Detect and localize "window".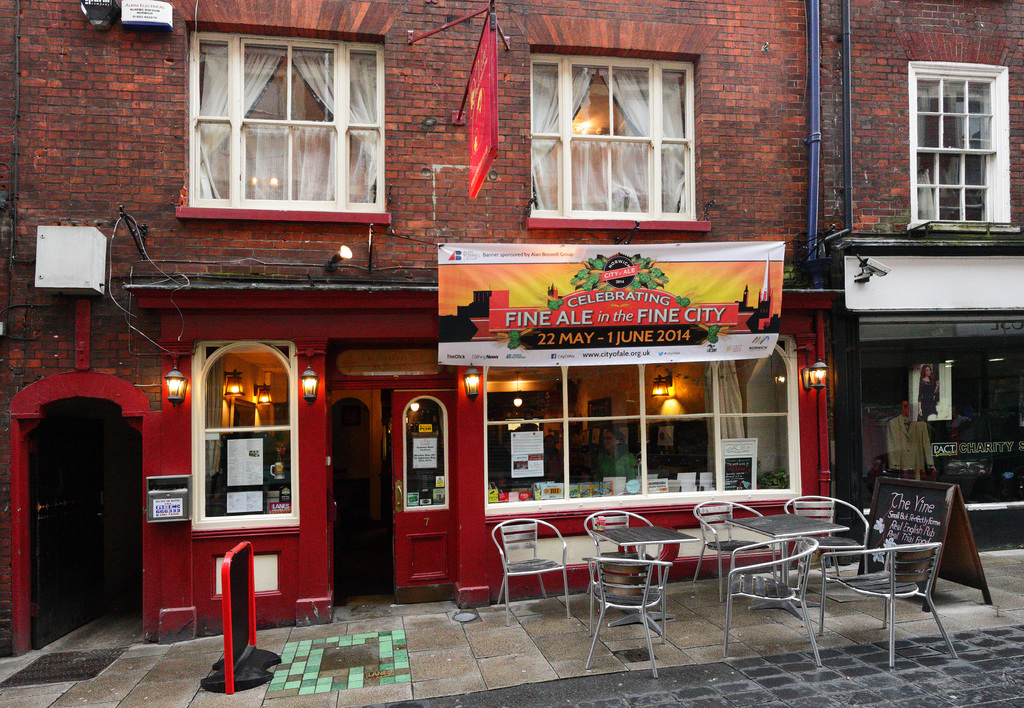
Localized at [x1=174, y1=19, x2=406, y2=232].
